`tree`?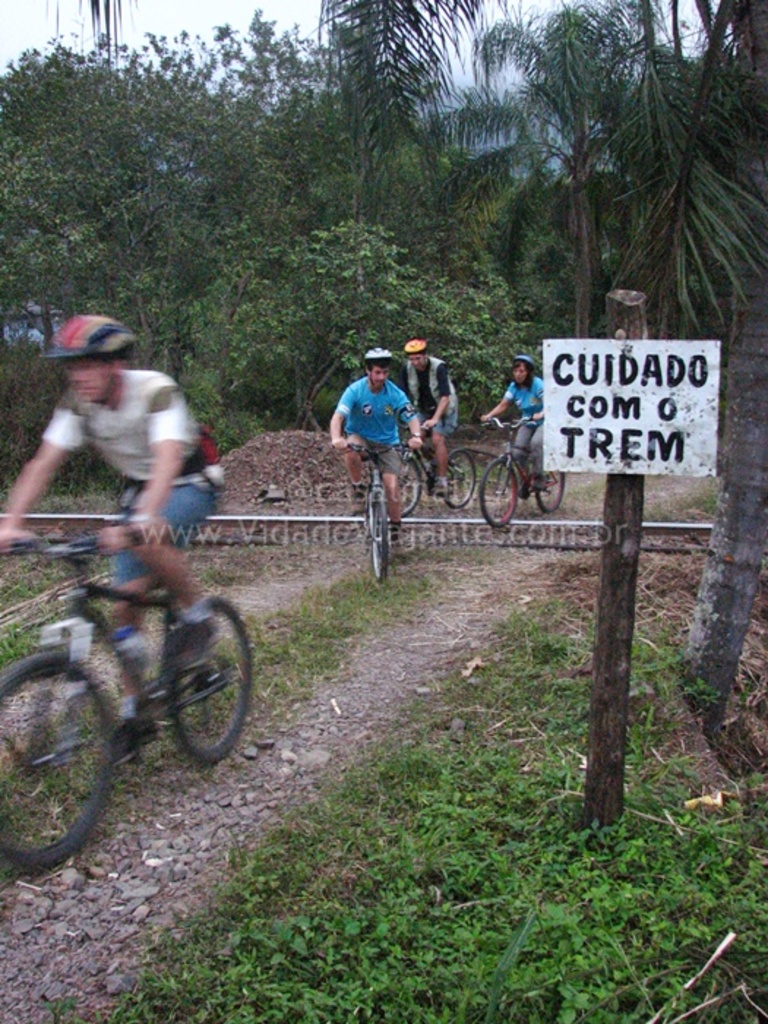
BBox(281, 0, 518, 193)
